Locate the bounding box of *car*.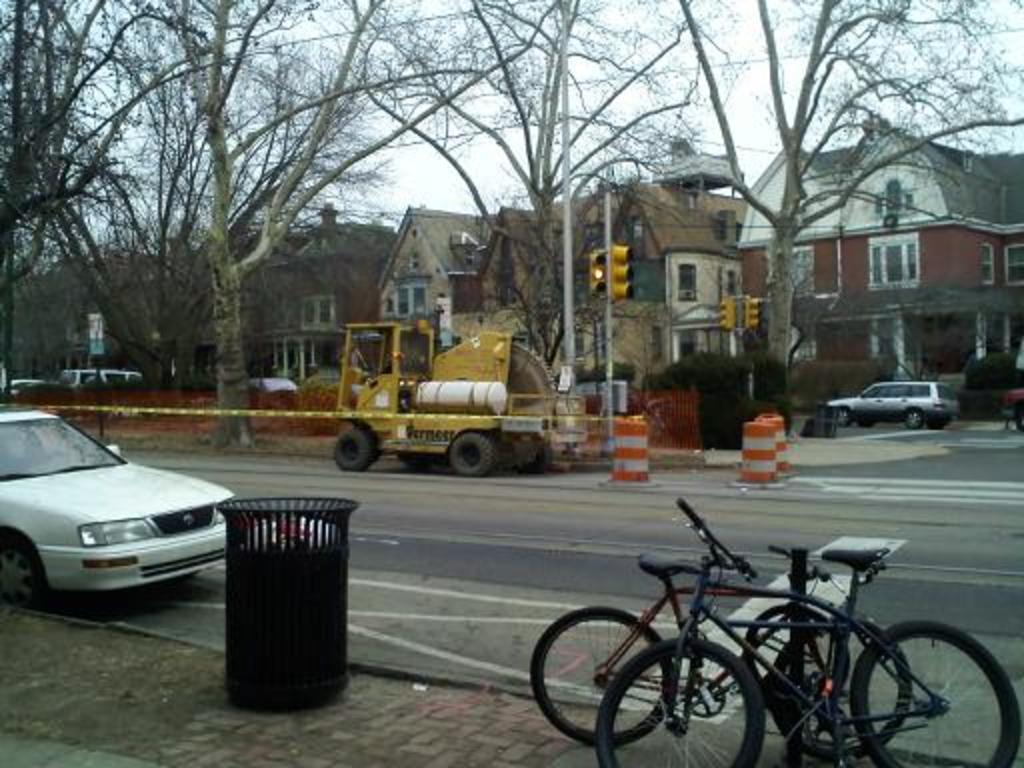
Bounding box: (x1=58, y1=362, x2=134, y2=392).
